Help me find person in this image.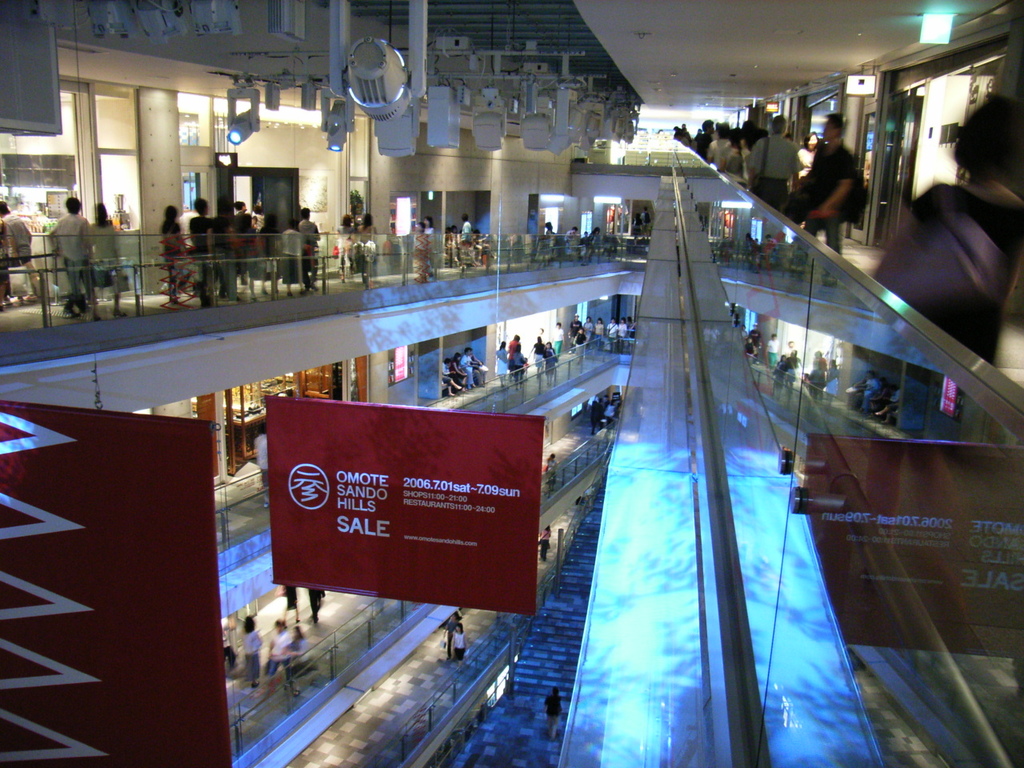
Found it: left=877, top=93, right=1023, bottom=361.
